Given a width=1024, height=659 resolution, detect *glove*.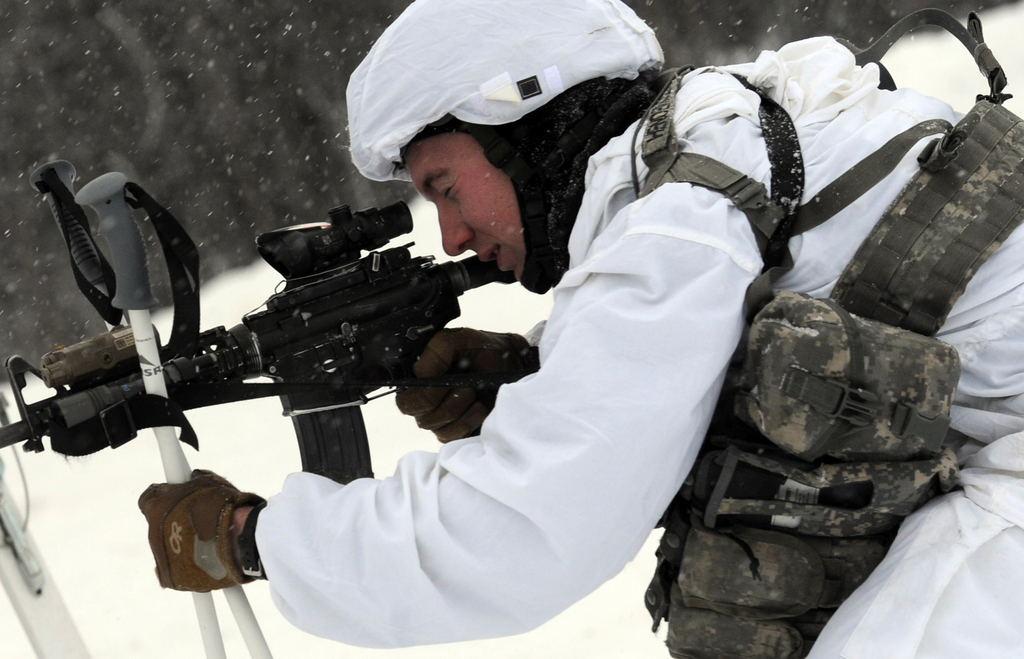
x1=127, y1=472, x2=282, y2=608.
